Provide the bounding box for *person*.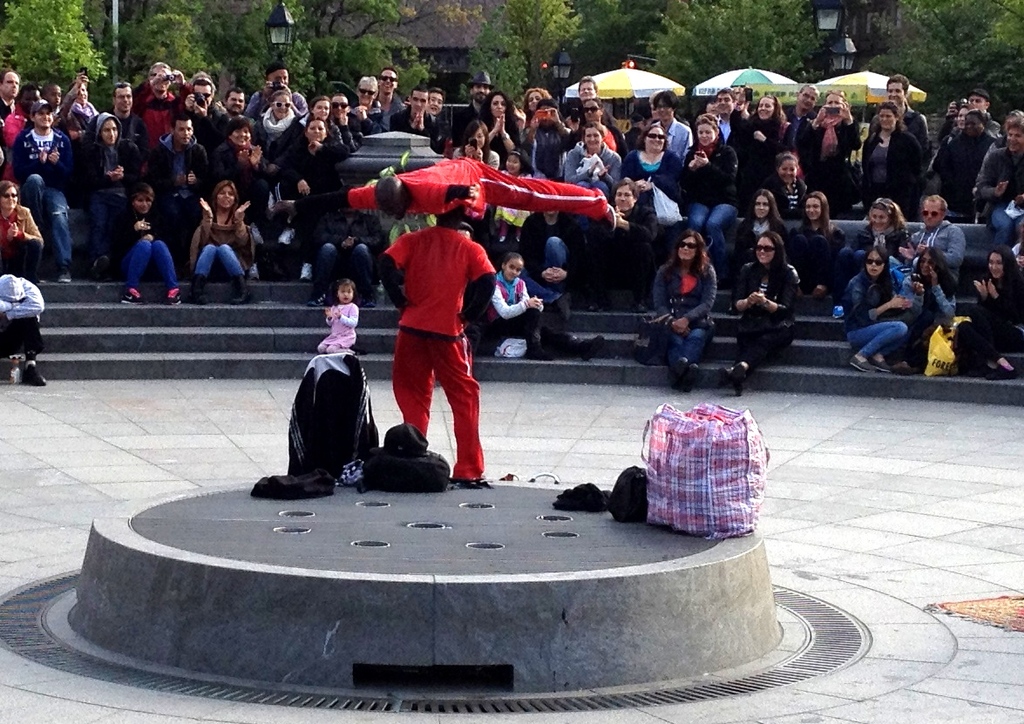
[x1=377, y1=176, x2=492, y2=483].
